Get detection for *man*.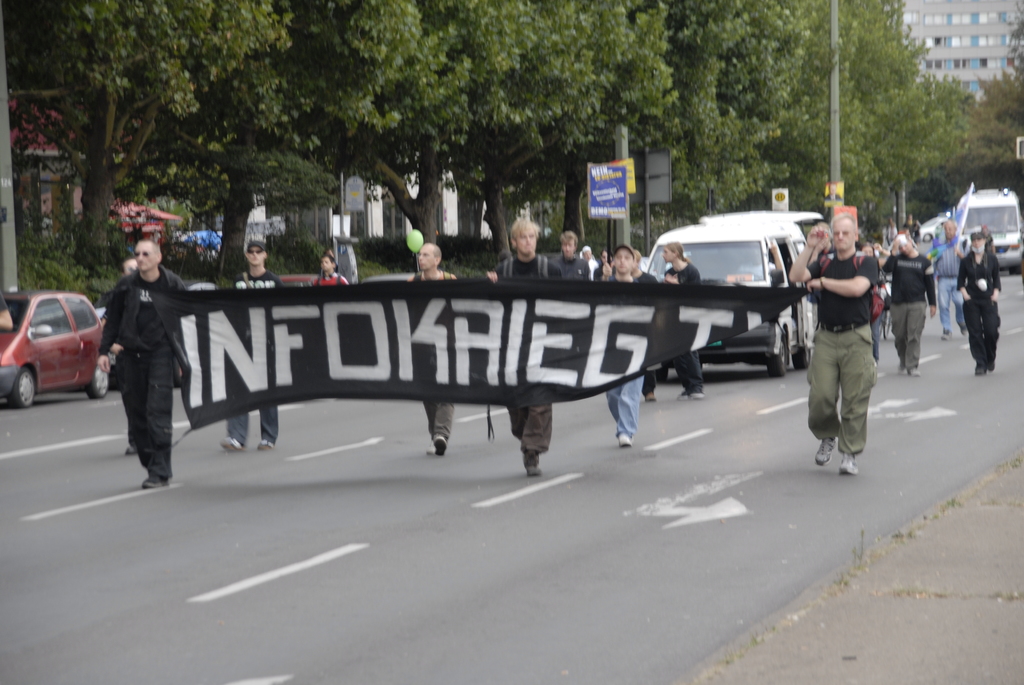
Detection: region(492, 218, 564, 479).
